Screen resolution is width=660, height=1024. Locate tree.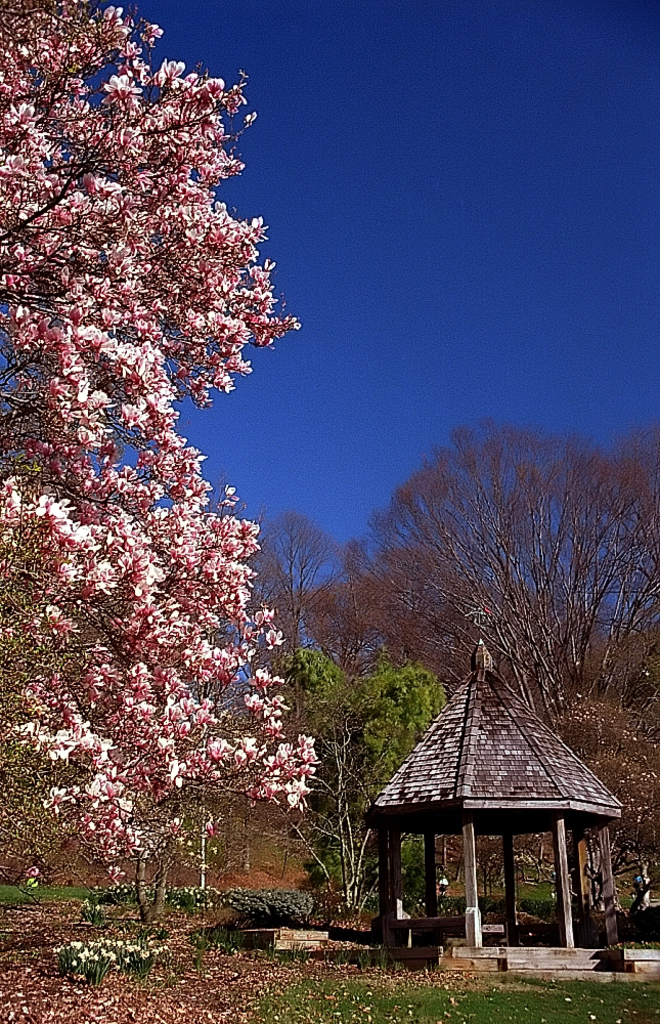
Rect(262, 646, 446, 898).
